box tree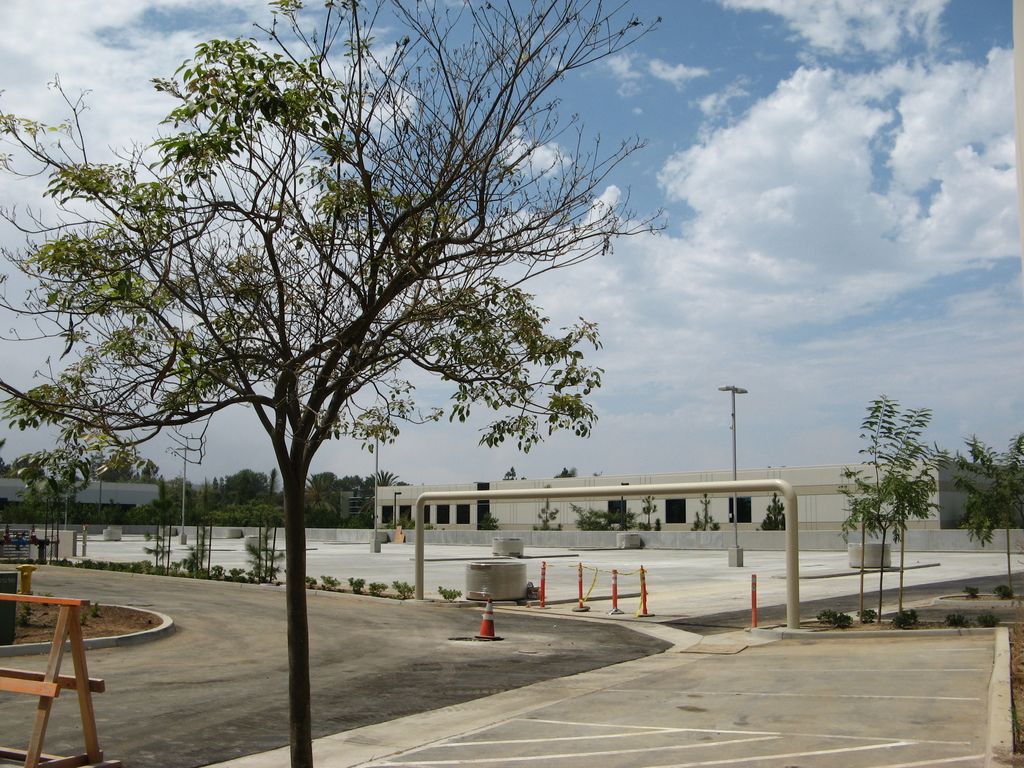
(531,498,564,527)
